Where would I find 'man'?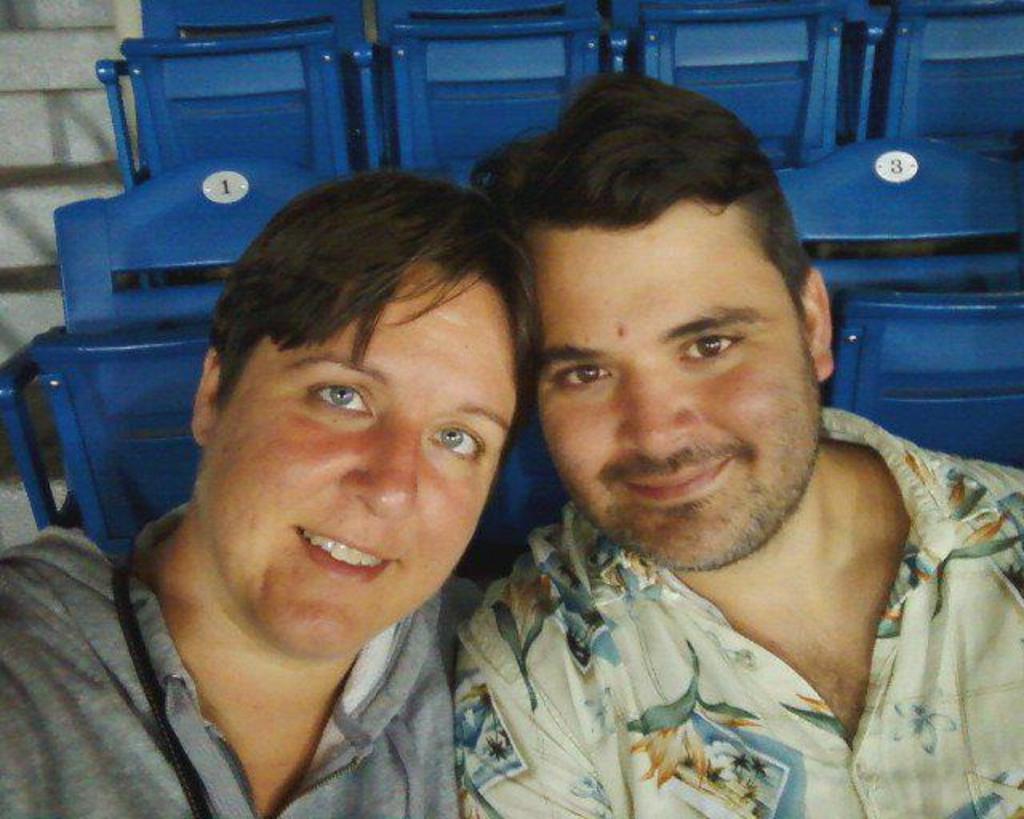
At (374, 77, 1013, 809).
